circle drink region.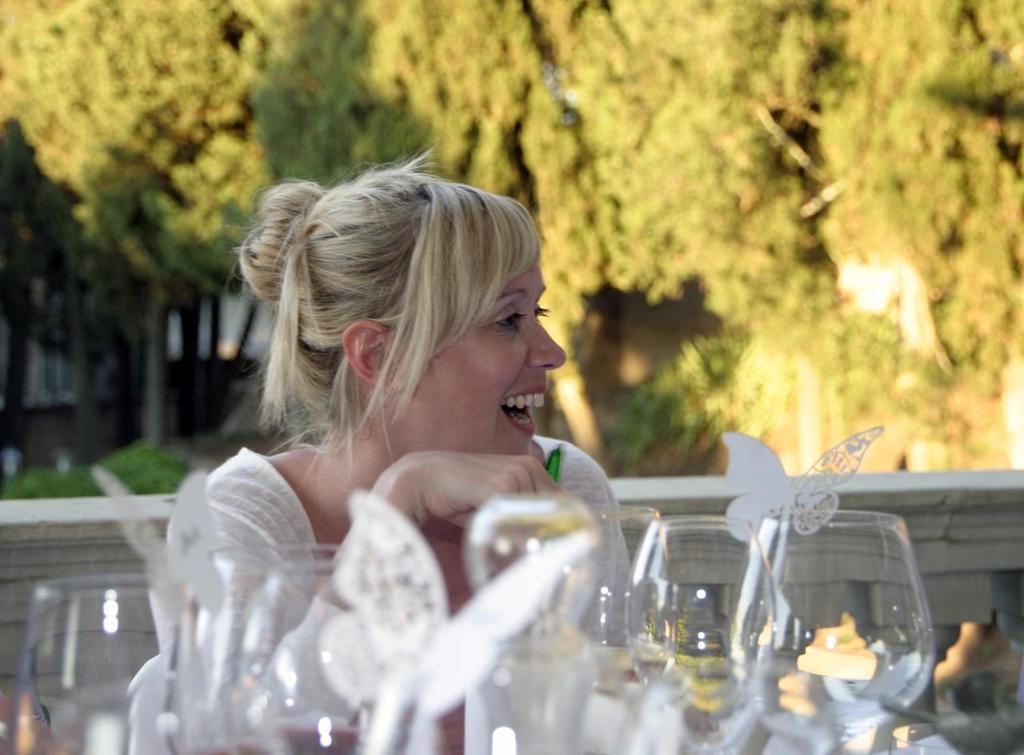
Region: x1=634, y1=609, x2=762, y2=754.
